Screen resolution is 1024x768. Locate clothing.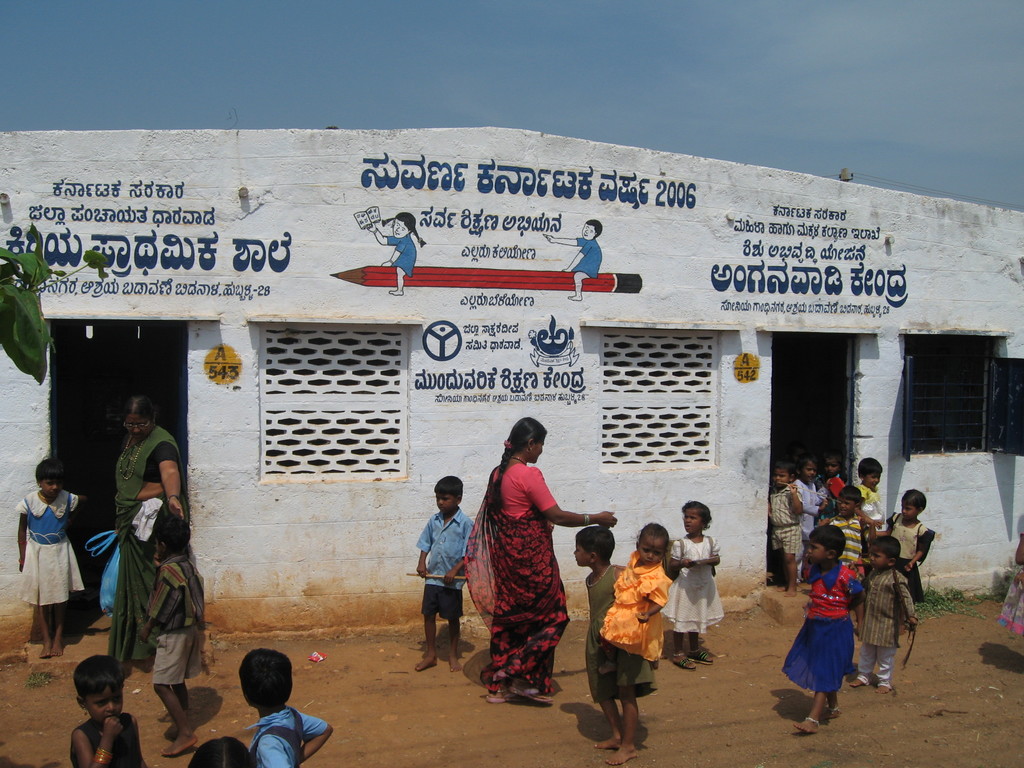
[x1=460, y1=445, x2=587, y2=690].
